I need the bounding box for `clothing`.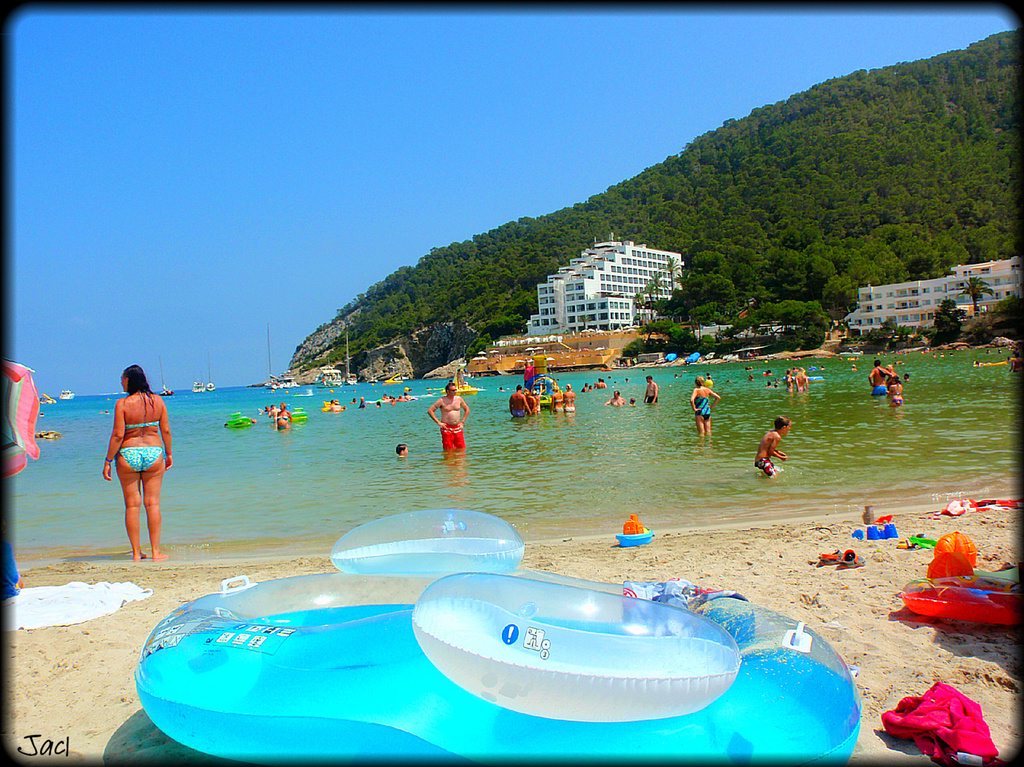
Here it is: box(440, 426, 463, 455).
